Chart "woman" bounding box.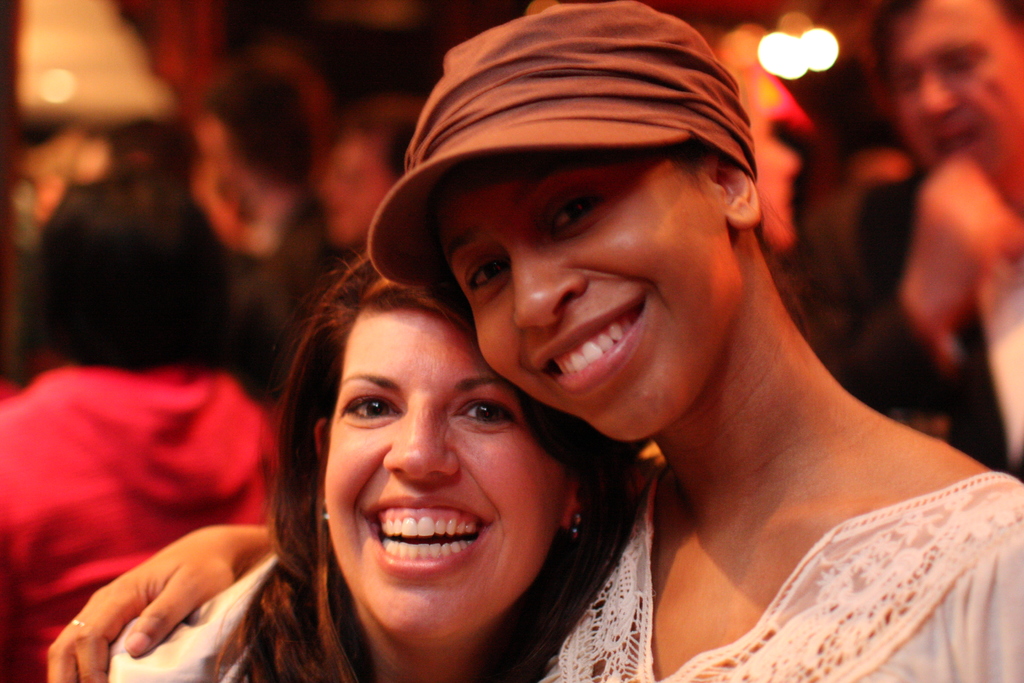
Charted: detection(38, 2, 1023, 682).
